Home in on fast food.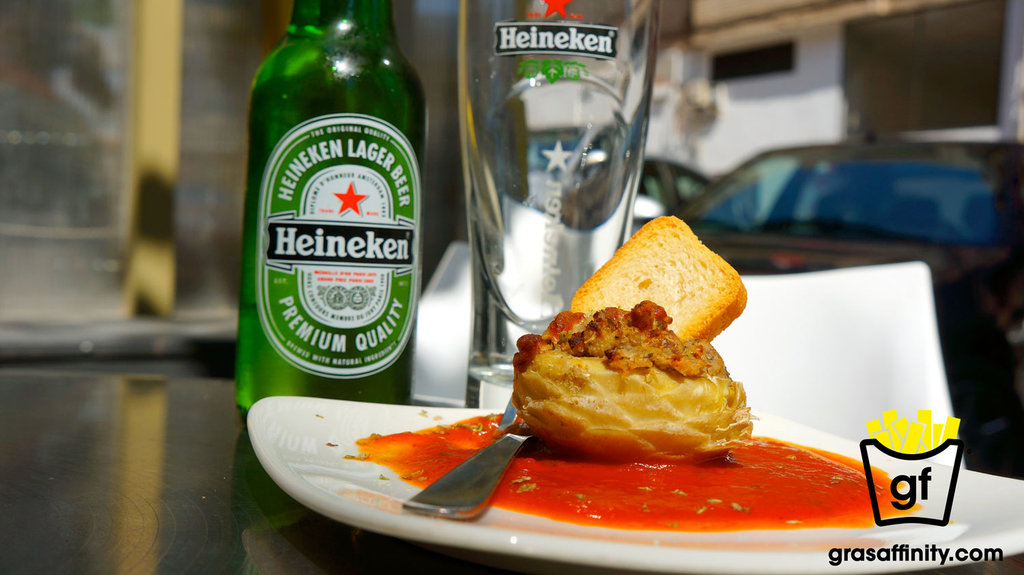
Homed in at box=[509, 298, 753, 462].
